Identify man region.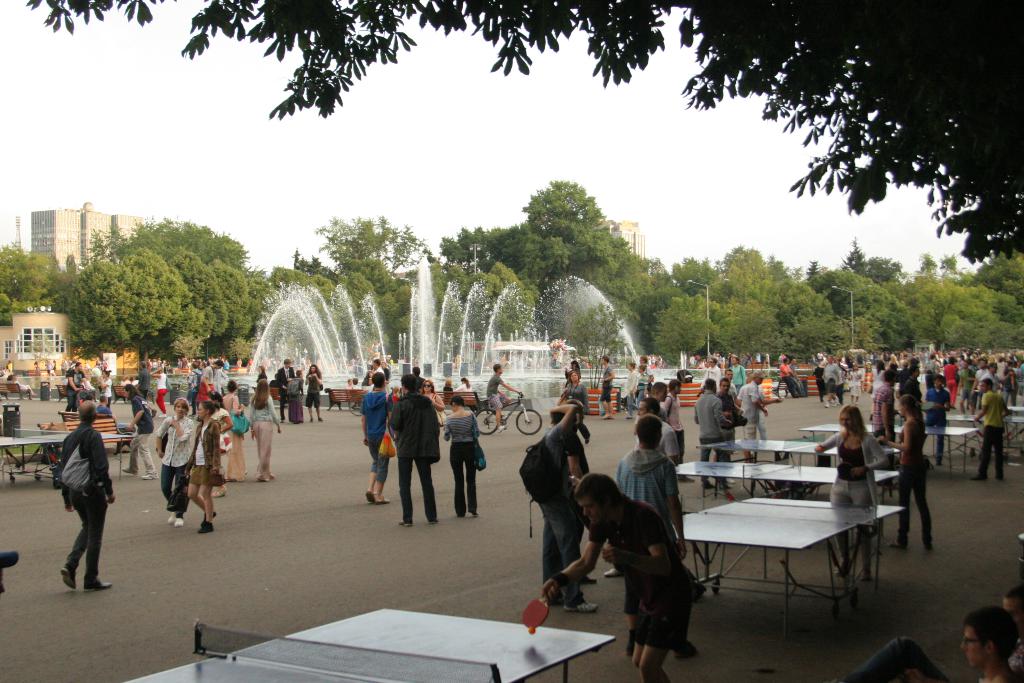
Region: locate(695, 383, 727, 492).
